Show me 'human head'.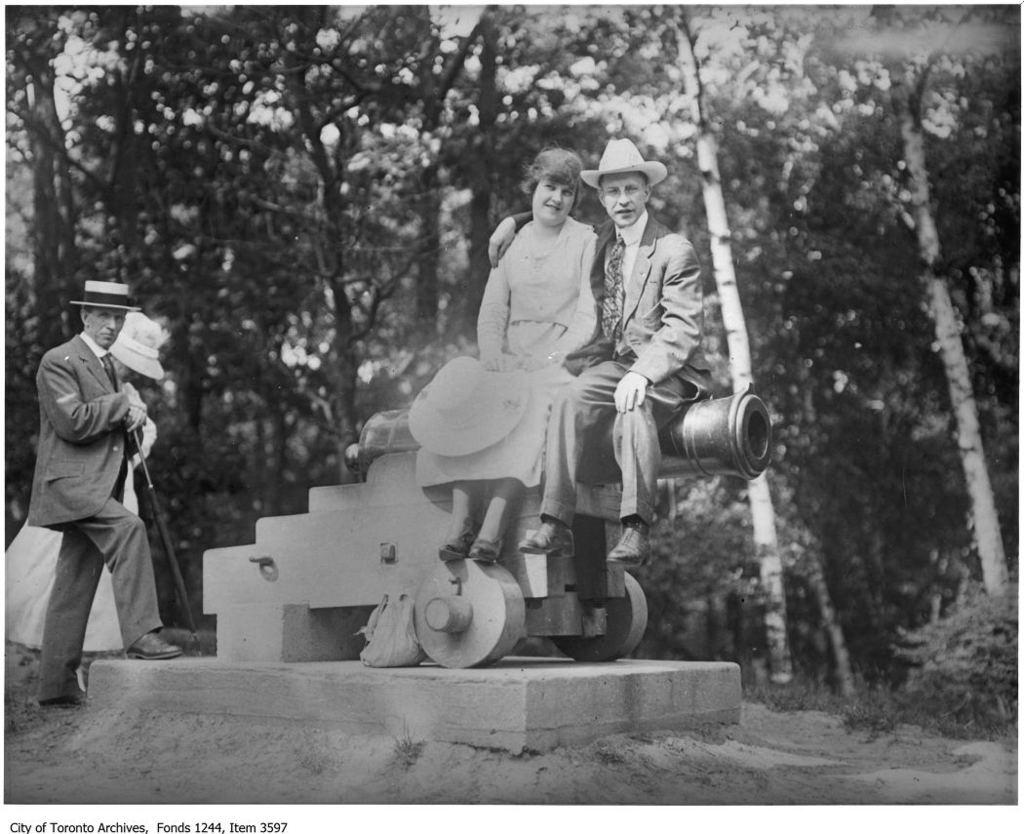
'human head' is here: 600/165/659/228.
